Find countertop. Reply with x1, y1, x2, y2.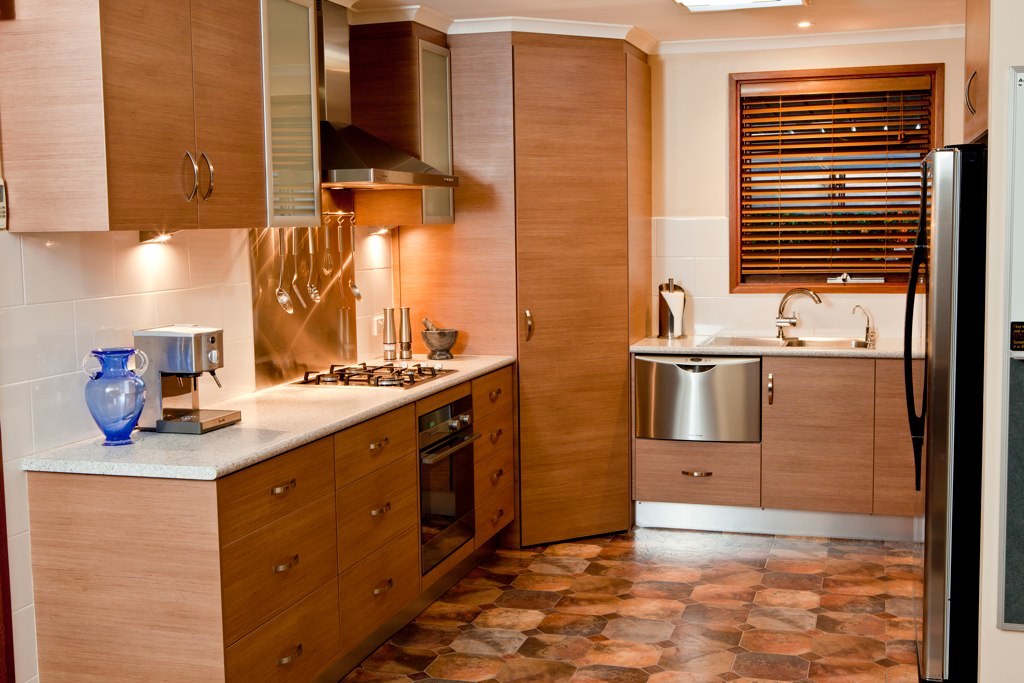
627, 334, 927, 357.
